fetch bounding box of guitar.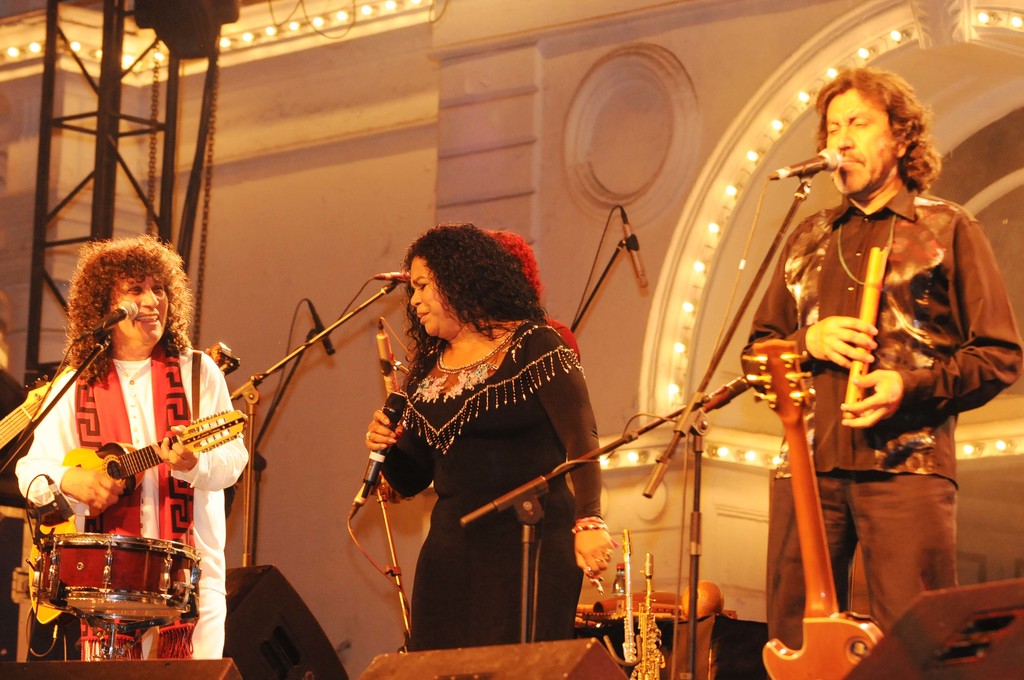
Bbox: pyautogui.locateOnScreen(756, 344, 922, 679).
